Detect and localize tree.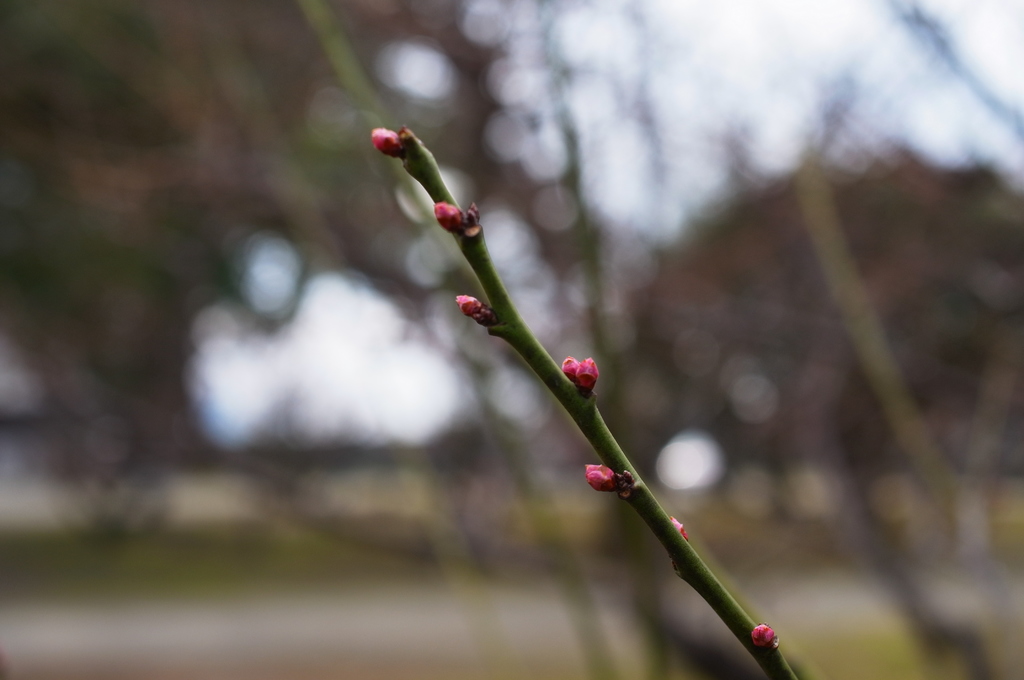
Localized at 604,153,1023,469.
